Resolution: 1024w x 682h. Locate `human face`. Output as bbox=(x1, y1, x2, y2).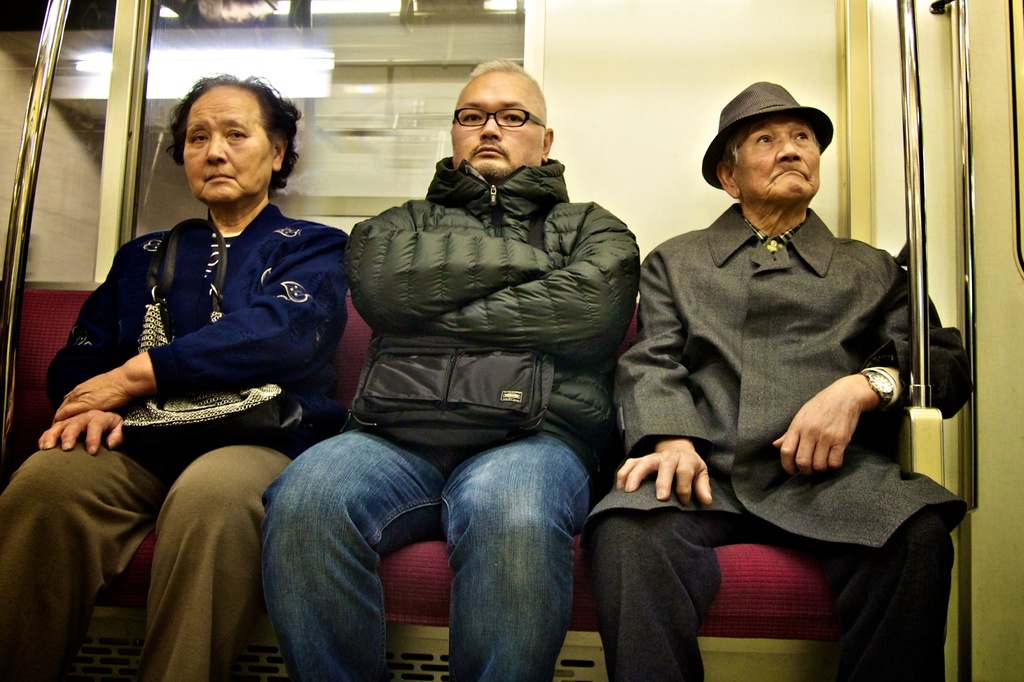
bbox=(182, 89, 273, 200).
